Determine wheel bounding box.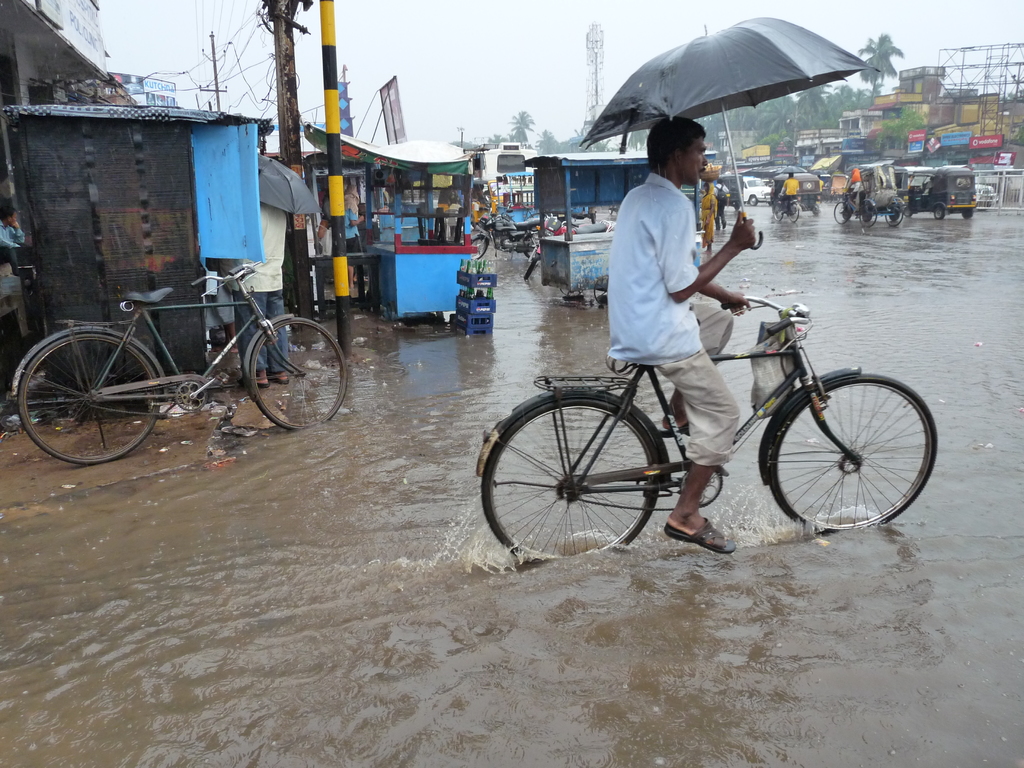
Determined: <bbox>768, 198, 785, 225</bbox>.
